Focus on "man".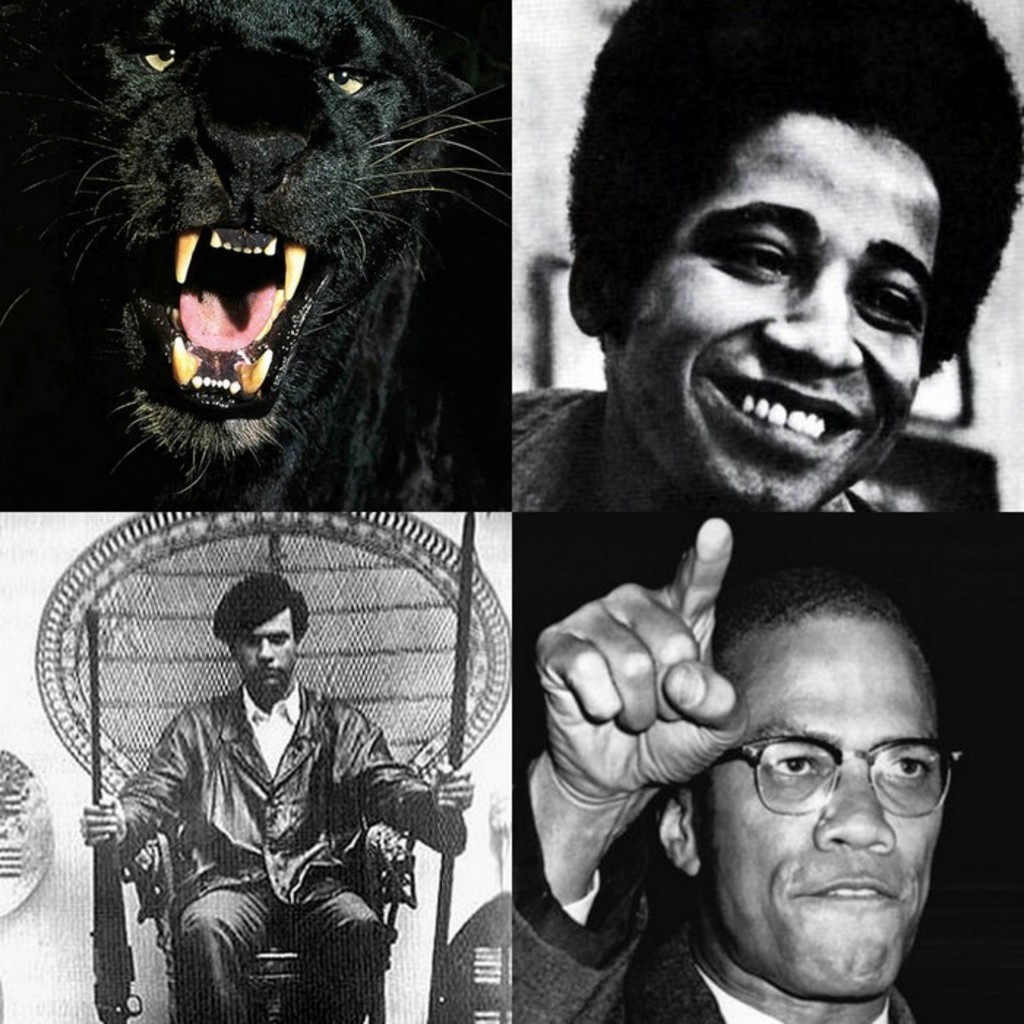
Focused at (left=85, top=569, right=471, bottom=1023).
